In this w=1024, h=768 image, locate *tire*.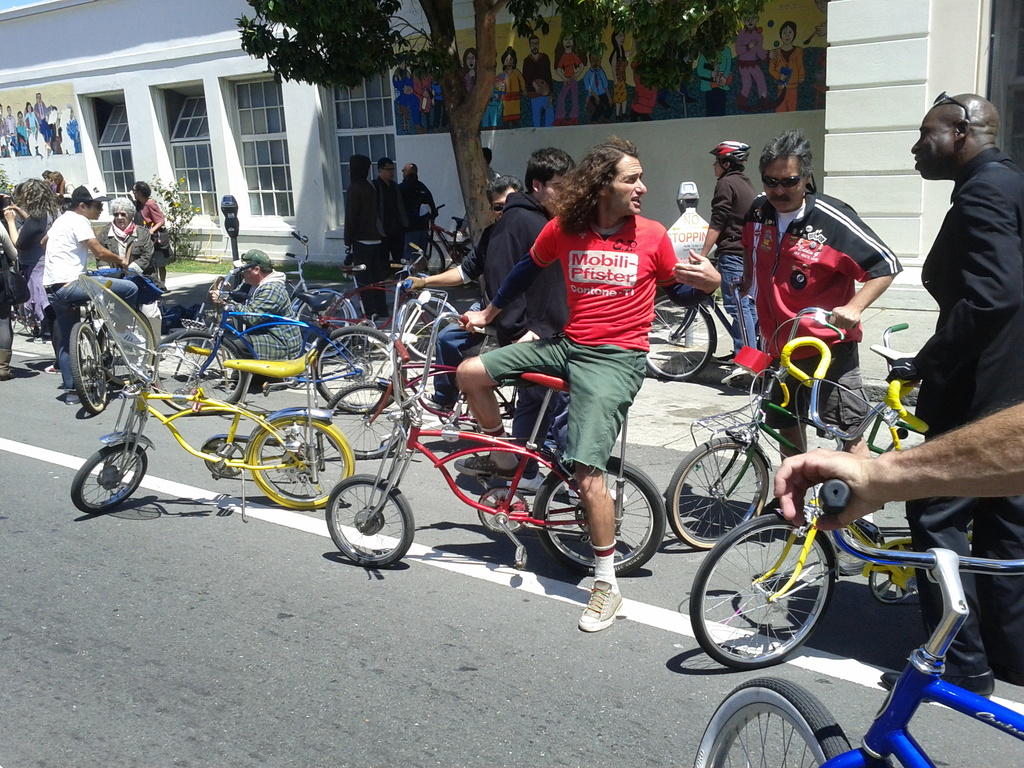
Bounding box: bbox=[72, 323, 108, 410].
